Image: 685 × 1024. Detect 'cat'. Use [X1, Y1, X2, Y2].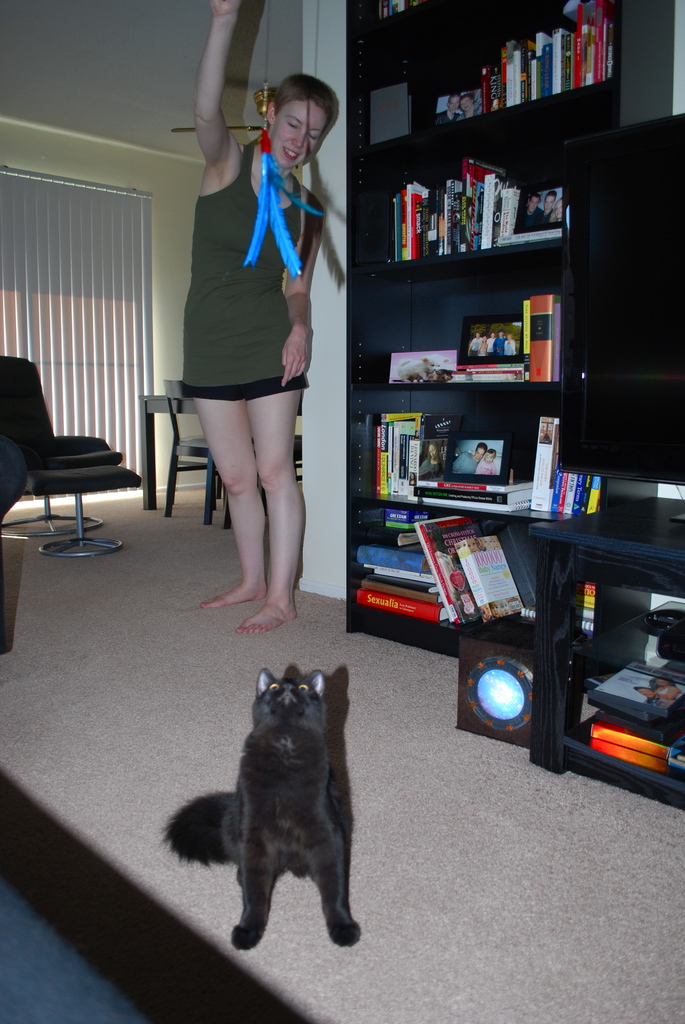
[162, 662, 370, 950].
